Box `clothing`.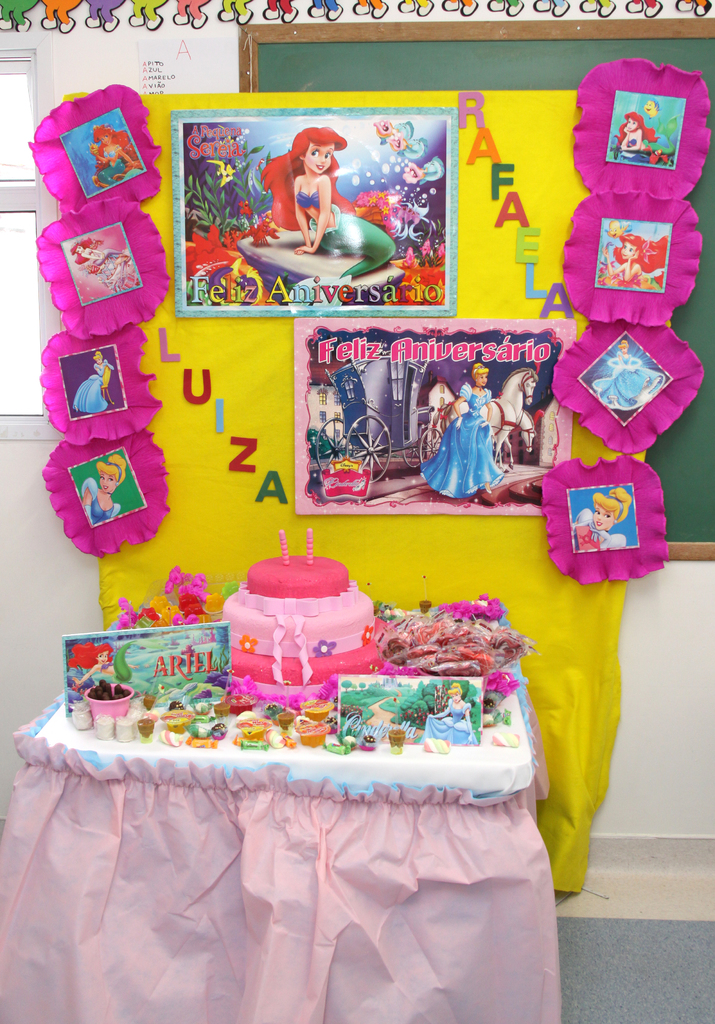
<region>83, 479, 121, 524</region>.
